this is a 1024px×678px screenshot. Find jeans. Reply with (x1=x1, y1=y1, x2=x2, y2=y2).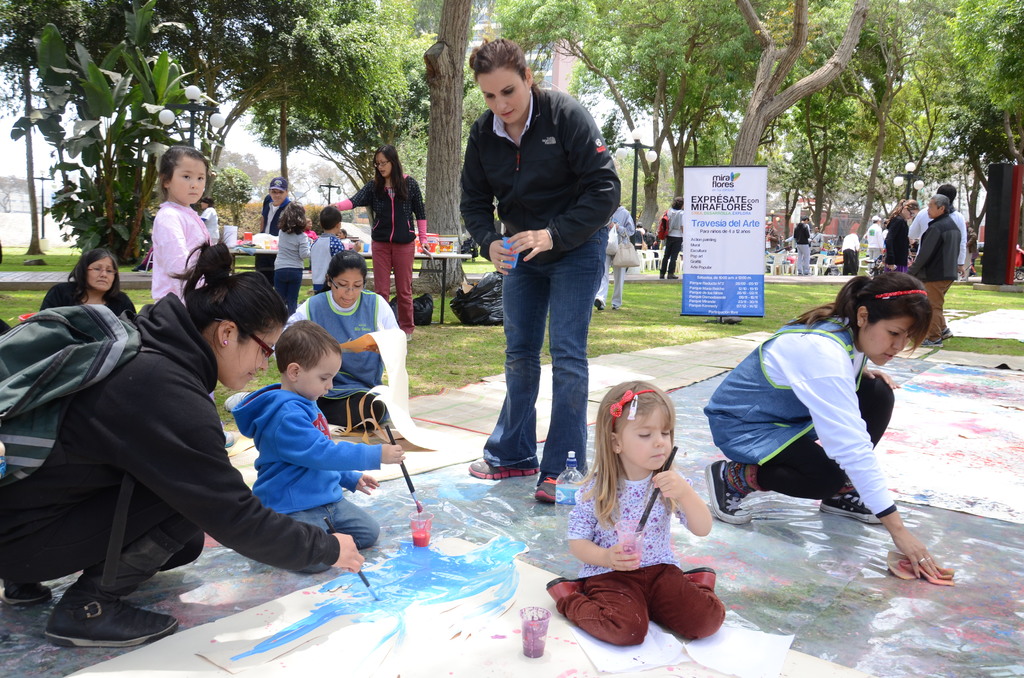
(x1=276, y1=269, x2=298, y2=312).
